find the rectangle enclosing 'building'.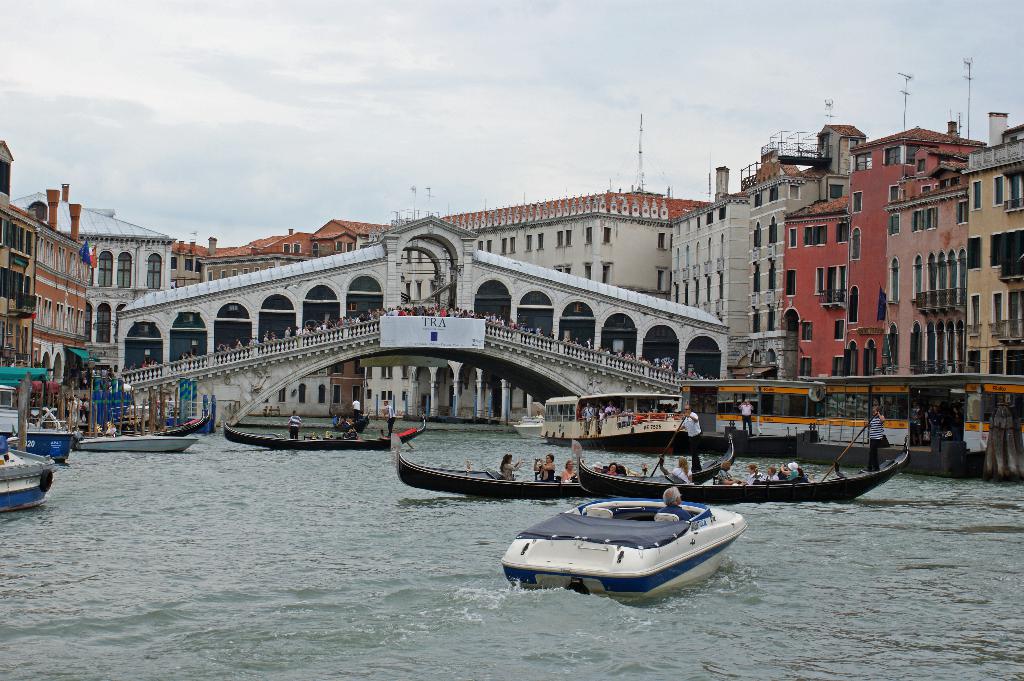
Rect(784, 118, 986, 377).
